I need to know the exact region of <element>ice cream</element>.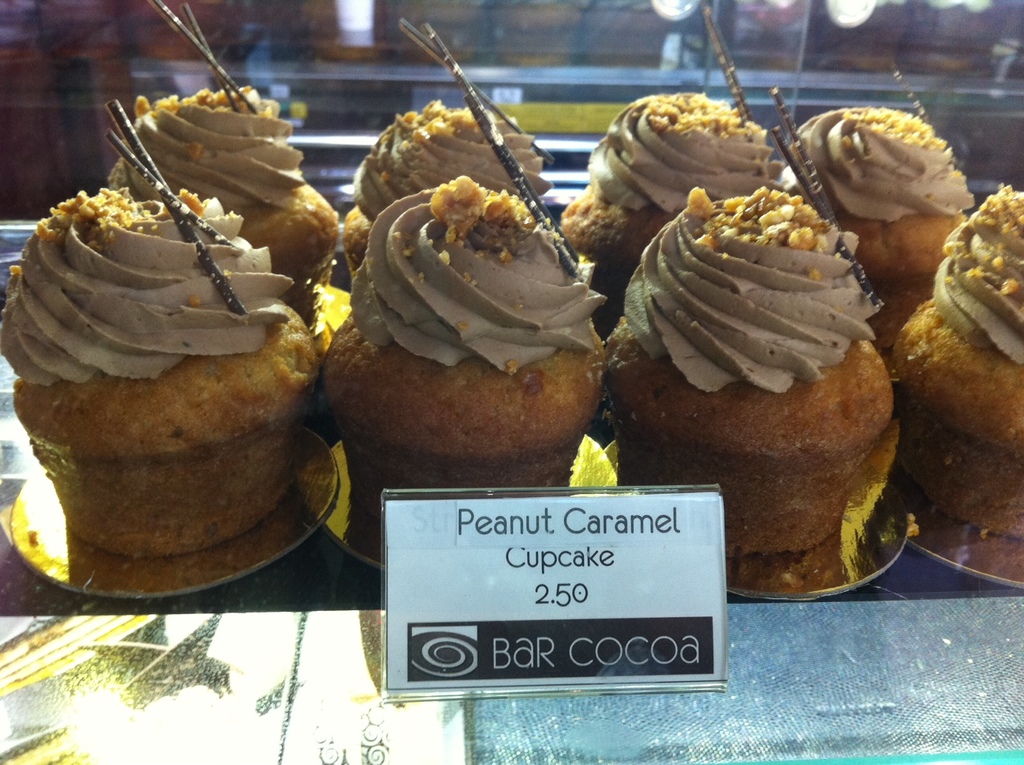
Region: {"x1": 620, "y1": 178, "x2": 883, "y2": 401}.
